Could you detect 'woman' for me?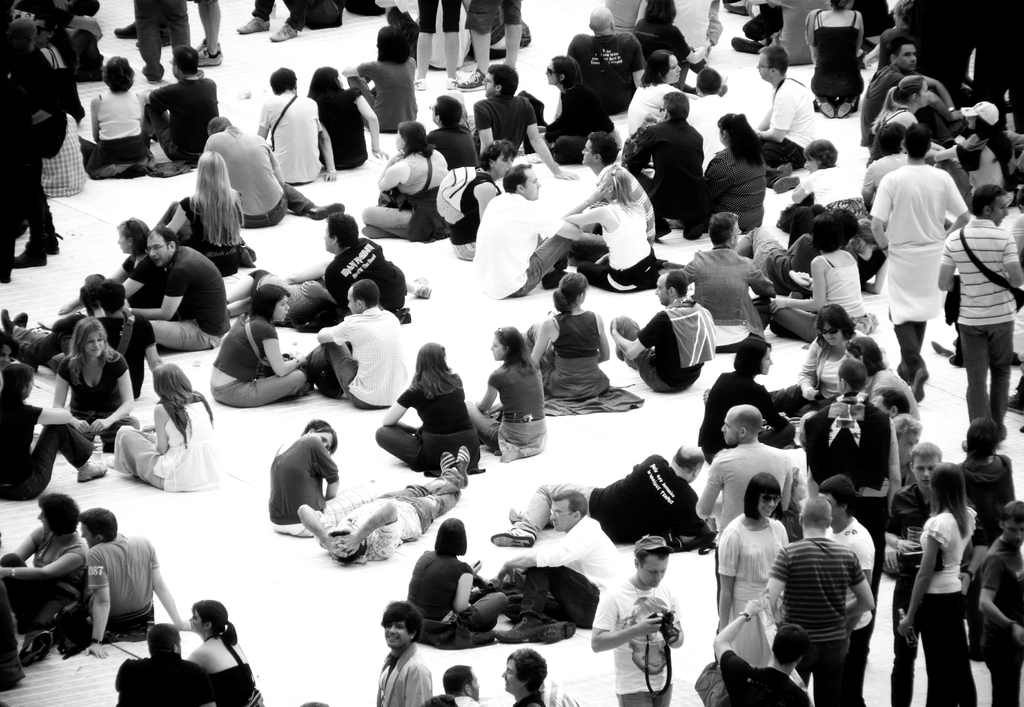
Detection result: 716, 473, 788, 666.
